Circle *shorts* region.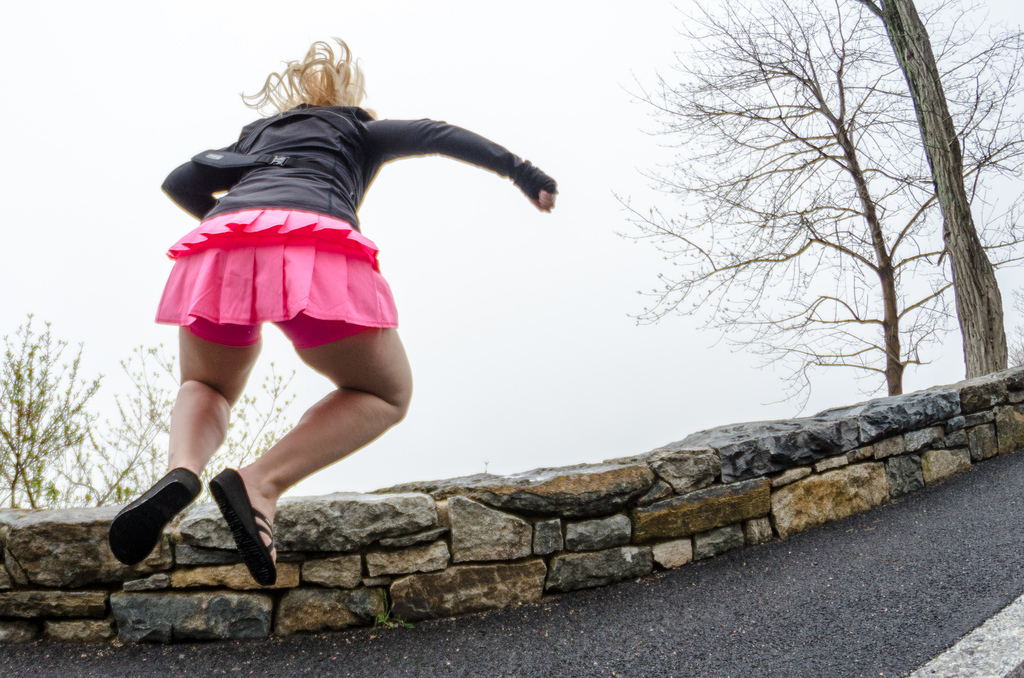
Region: [153,207,399,351].
